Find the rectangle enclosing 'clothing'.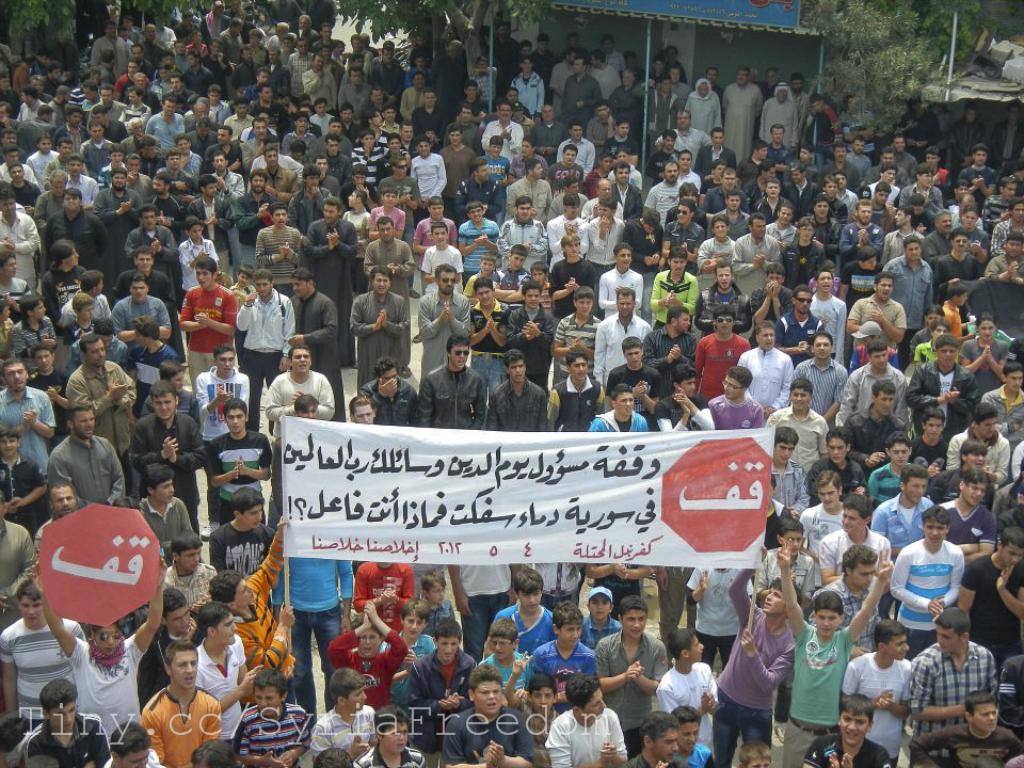
crop(34, 192, 63, 233).
